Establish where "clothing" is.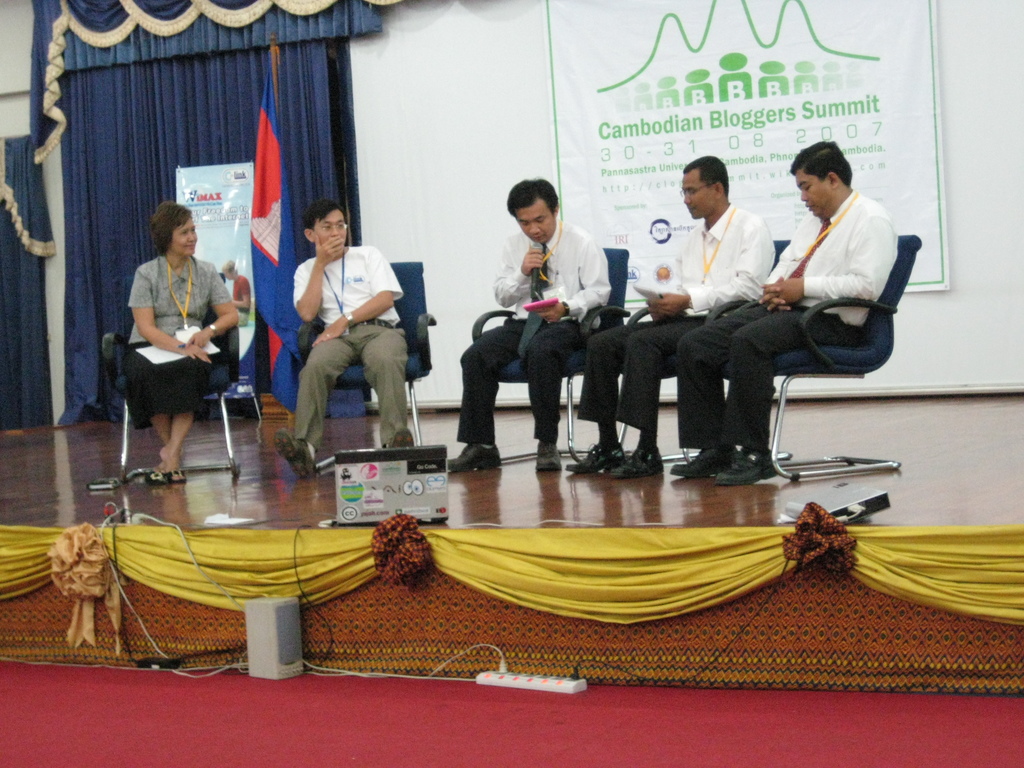
Established at 292 244 402 452.
